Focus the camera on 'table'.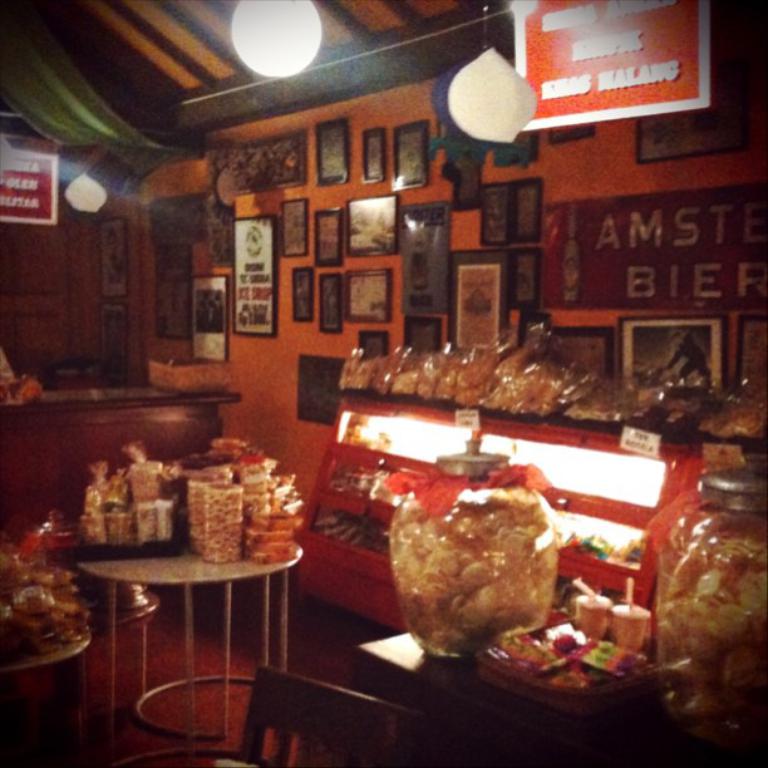
Focus region: bbox(0, 607, 92, 767).
